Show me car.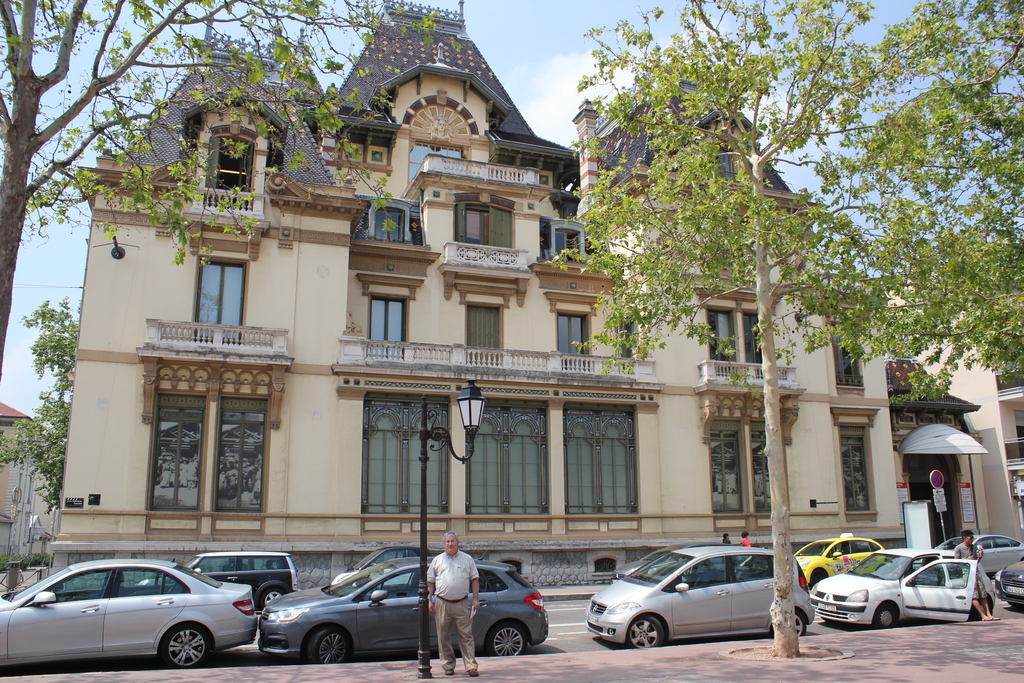
car is here: rect(254, 552, 555, 667).
